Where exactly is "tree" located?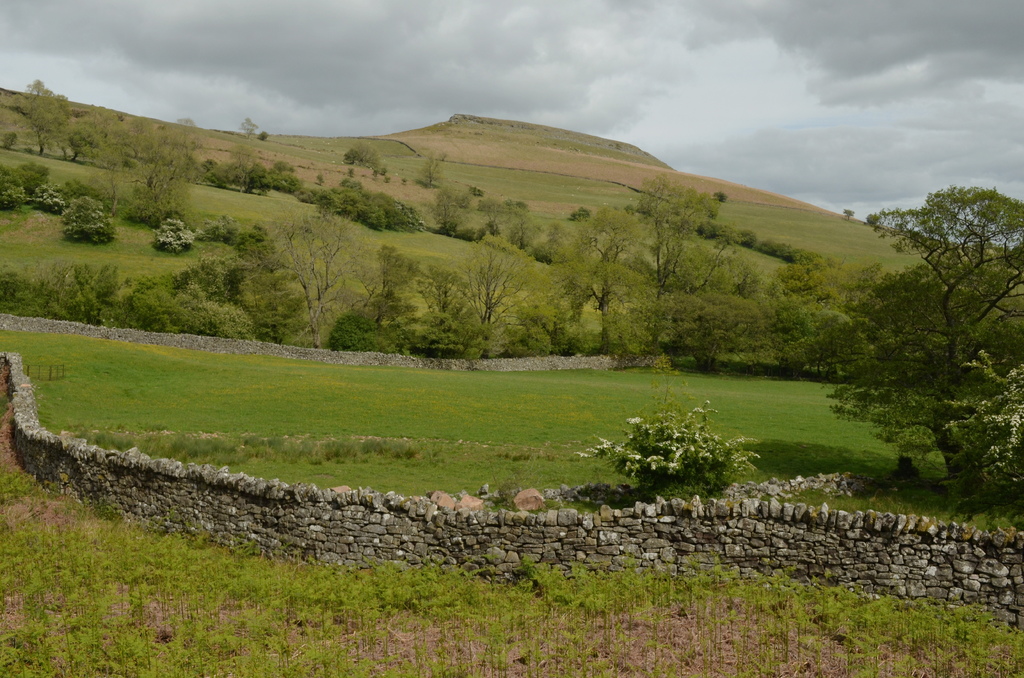
Its bounding box is (left=505, top=213, right=532, bottom=250).
